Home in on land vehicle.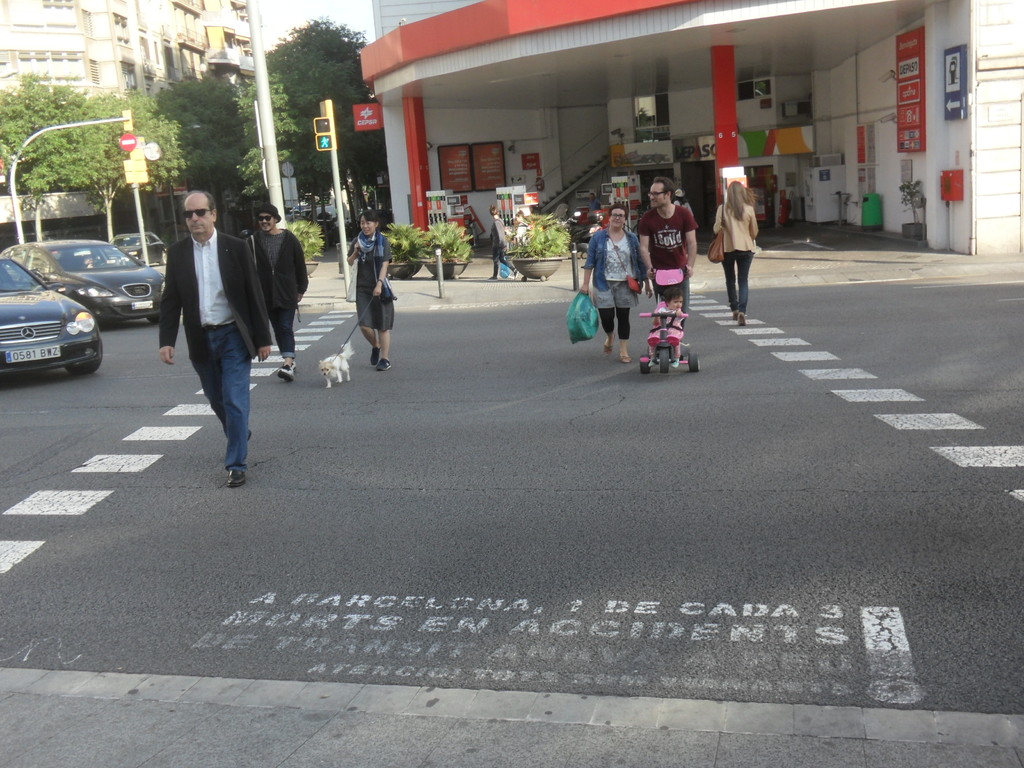
Homed in at l=553, t=202, r=603, b=261.
